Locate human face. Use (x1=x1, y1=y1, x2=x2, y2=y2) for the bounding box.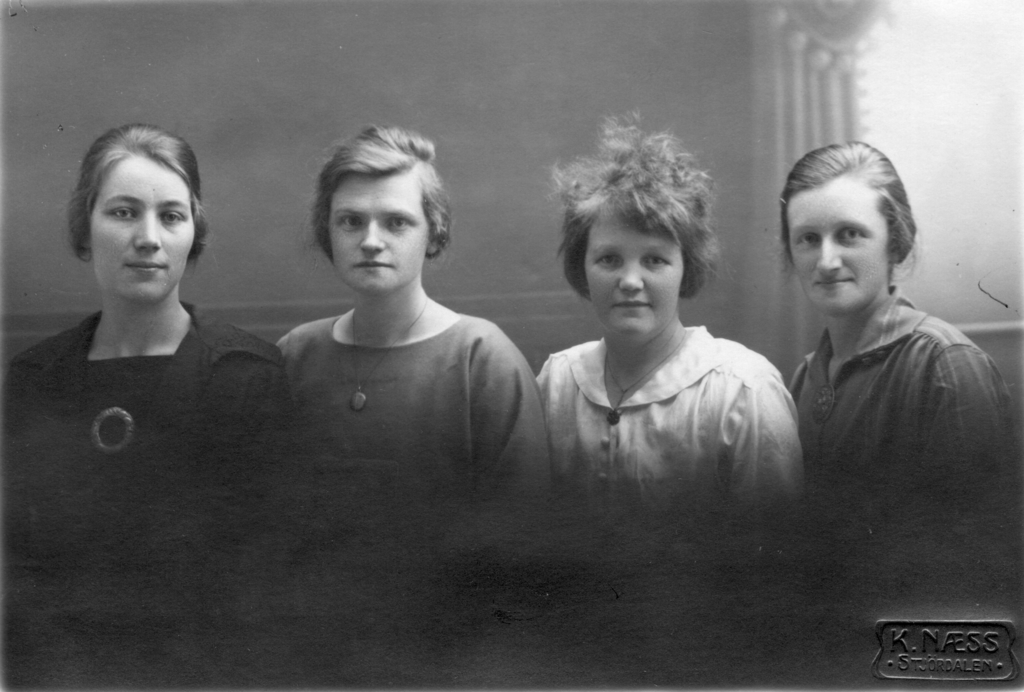
(x1=330, y1=166, x2=431, y2=292).
